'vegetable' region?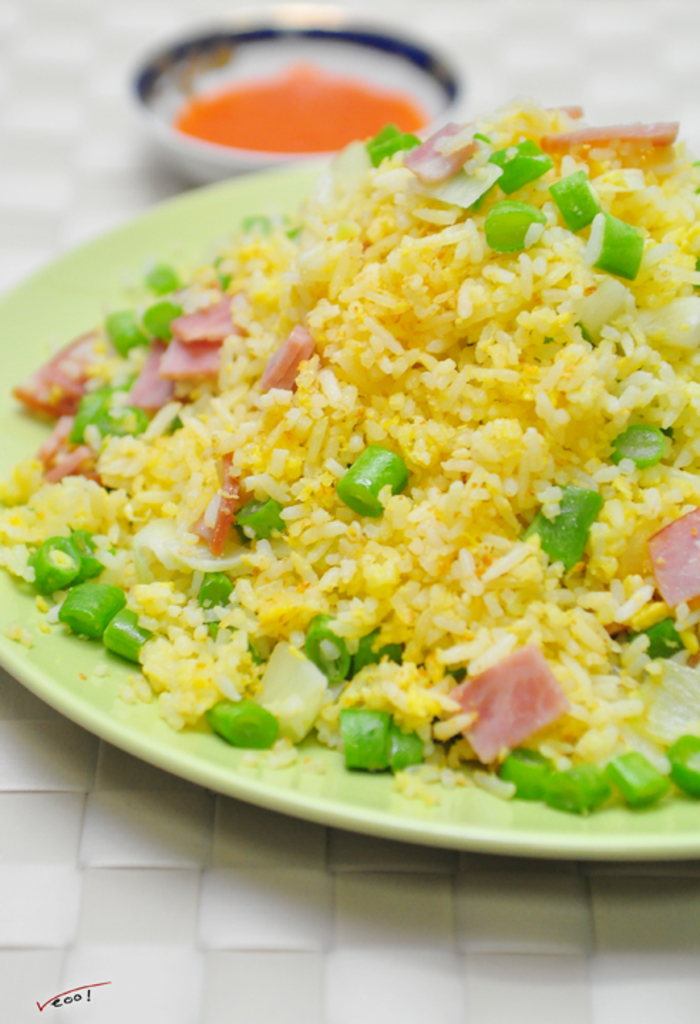
(left=507, top=750, right=545, bottom=801)
